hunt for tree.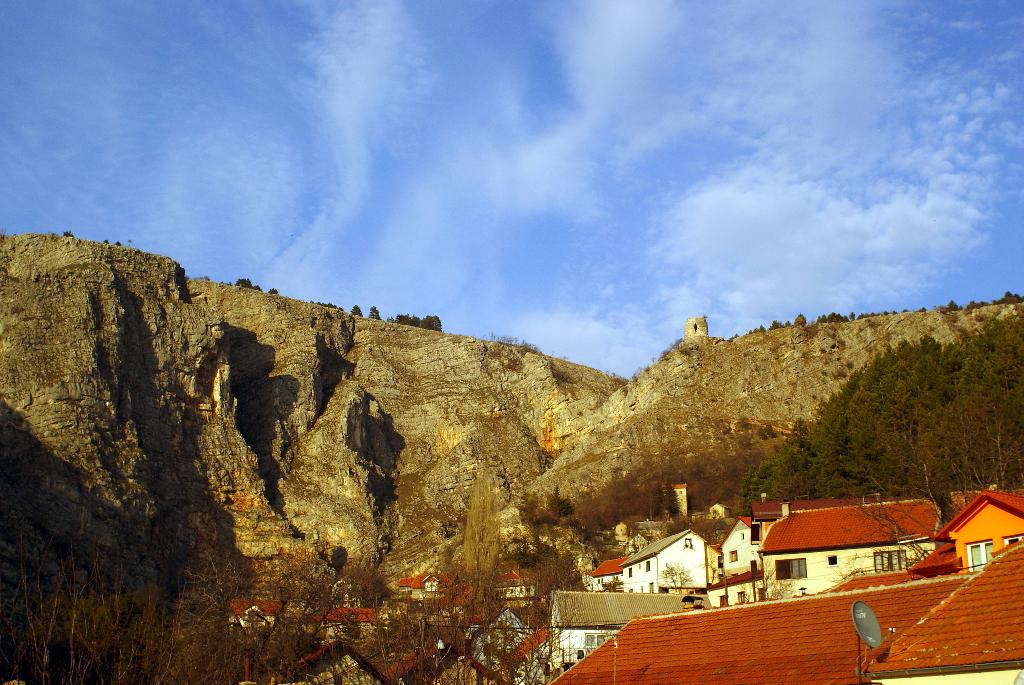
Hunted down at <region>451, 466, 501, 599</region>.
